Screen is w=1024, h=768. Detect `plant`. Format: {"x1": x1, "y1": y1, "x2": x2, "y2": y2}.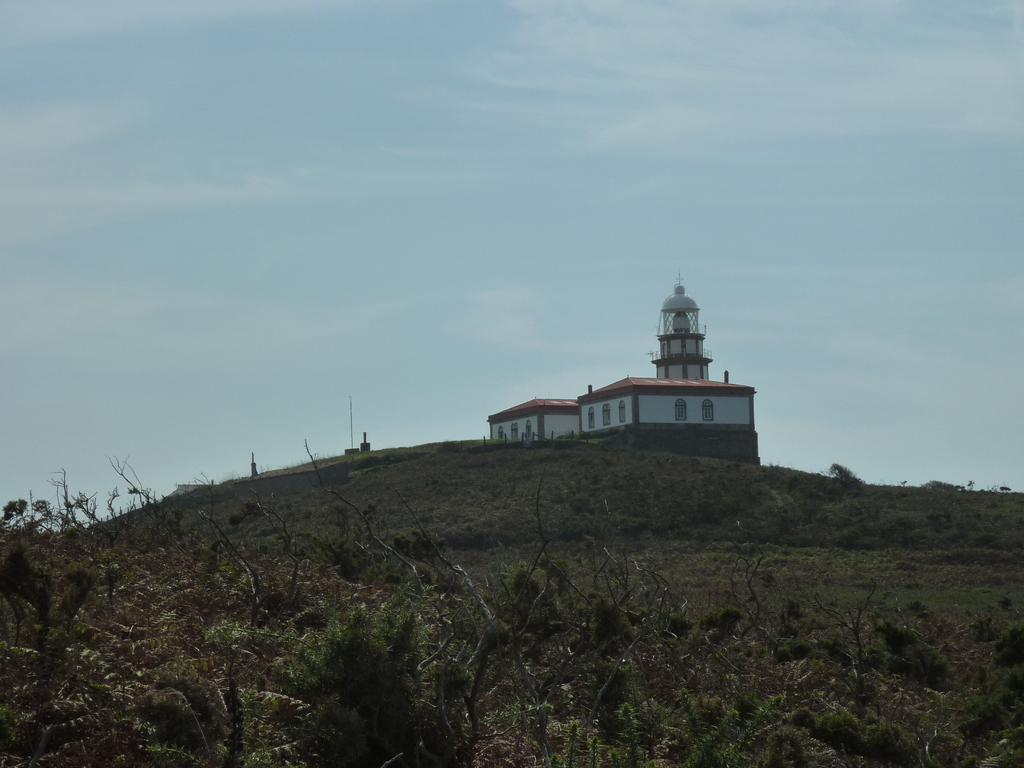
{"x1": 203, "y1": 584, "x2": 479, "y2": 767}.
